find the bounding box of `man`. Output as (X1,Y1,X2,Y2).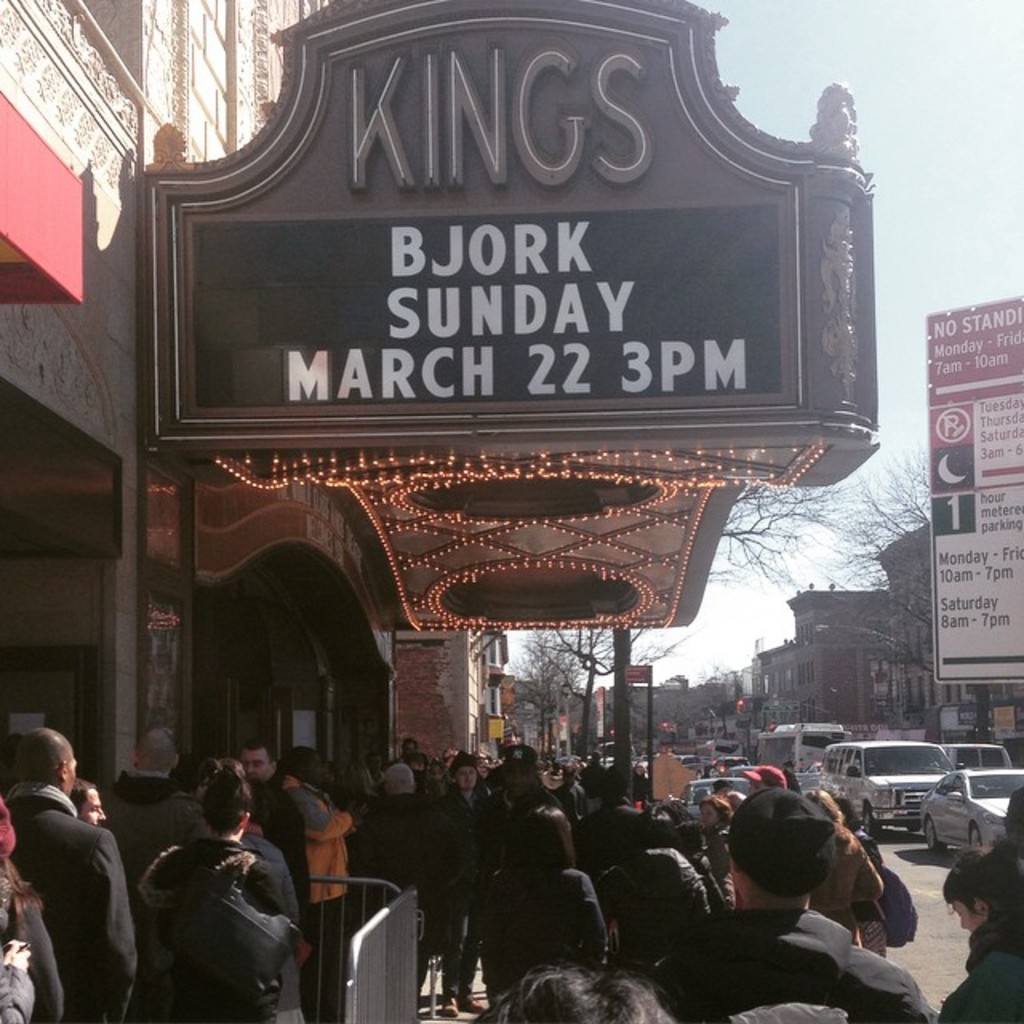
(362,762,446,1006).
